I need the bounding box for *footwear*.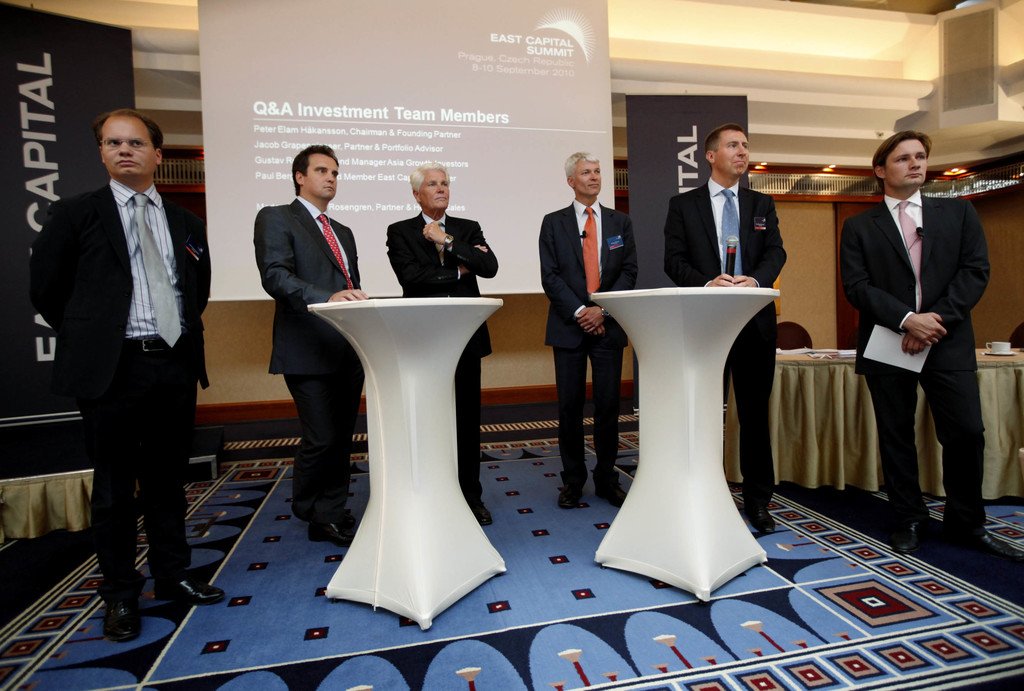
Here it is: detection(741, 504, 777, 535).
